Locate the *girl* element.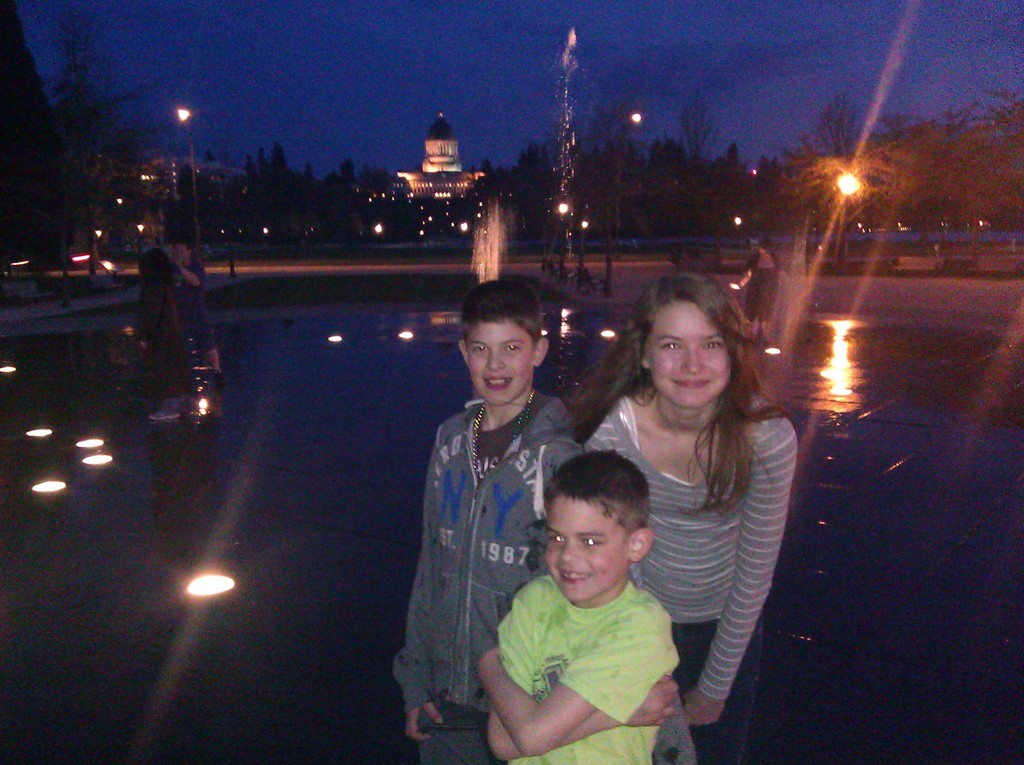
Element bbox: (x1=120, y1=232, x2=180, y2=431).
